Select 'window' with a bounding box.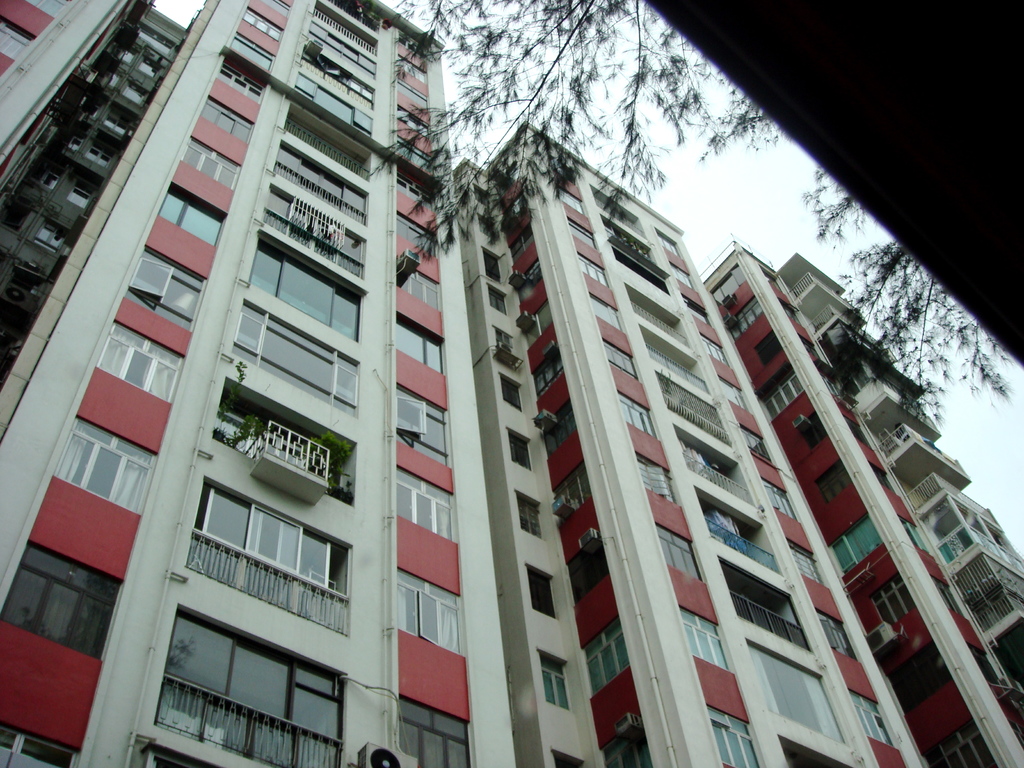
x1=681, y1=296, x2=717, y2=329.
